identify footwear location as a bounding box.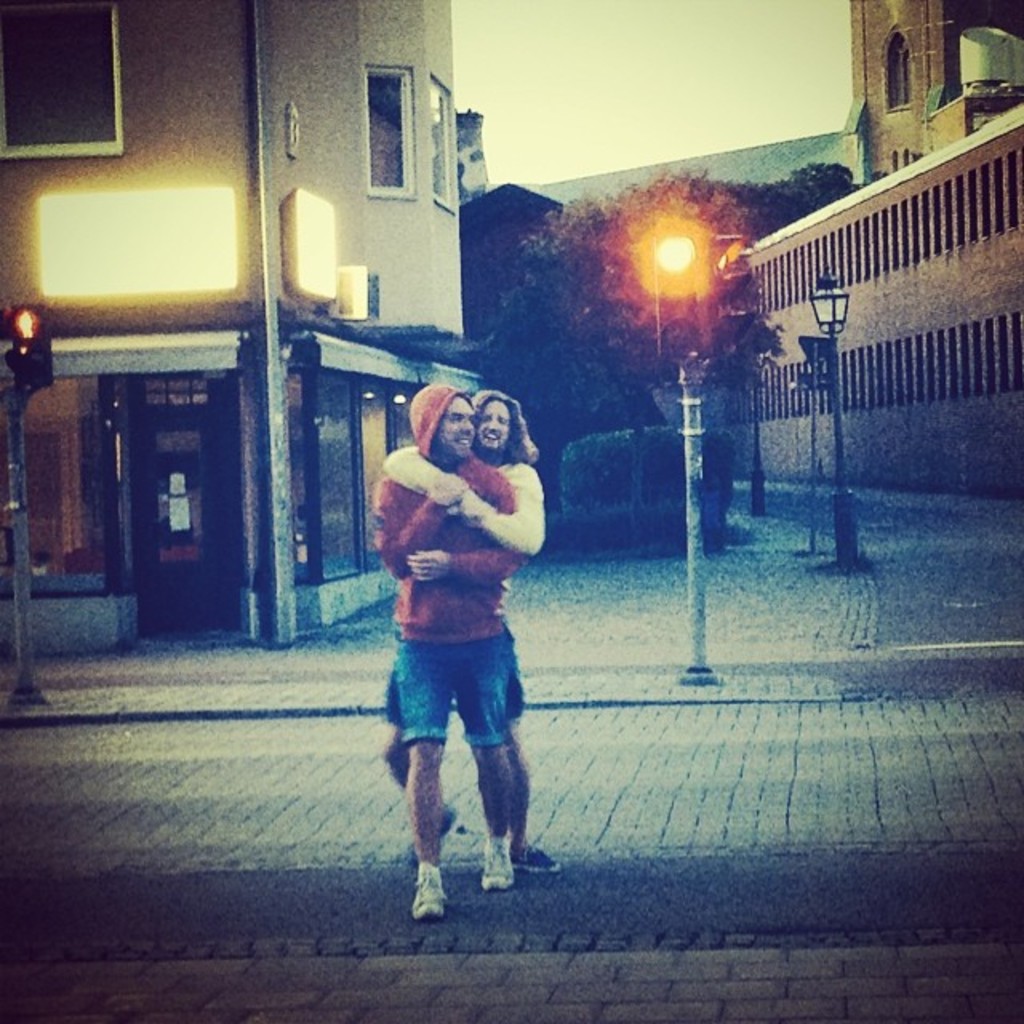
Rect(520, 846, 566, 882).
